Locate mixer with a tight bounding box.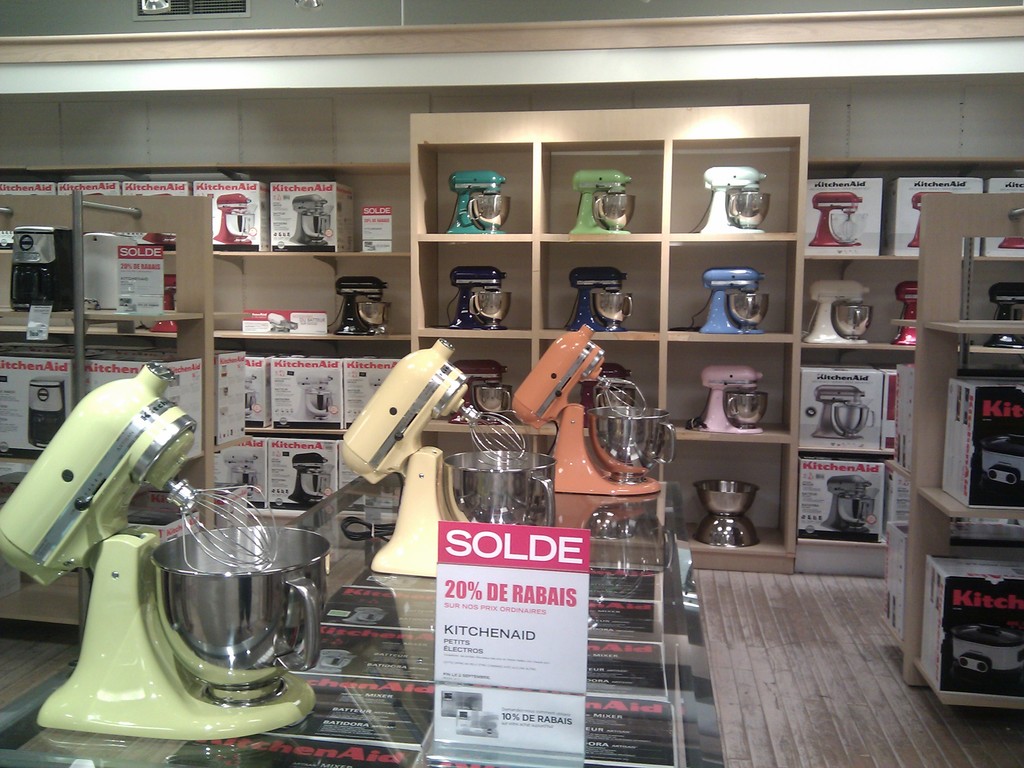
box(802, 278, 879, 345).
